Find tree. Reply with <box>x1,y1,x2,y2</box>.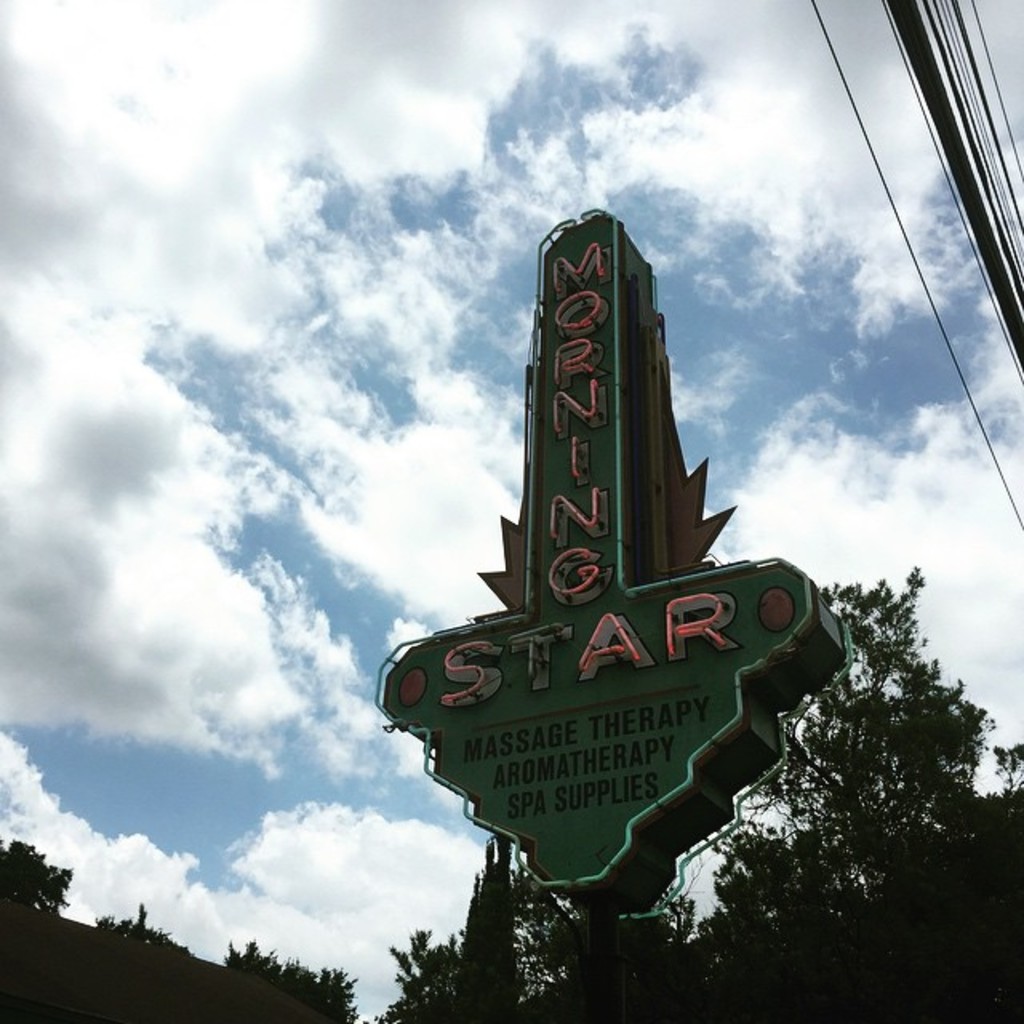
<box>350,866,702,1022</box>.
